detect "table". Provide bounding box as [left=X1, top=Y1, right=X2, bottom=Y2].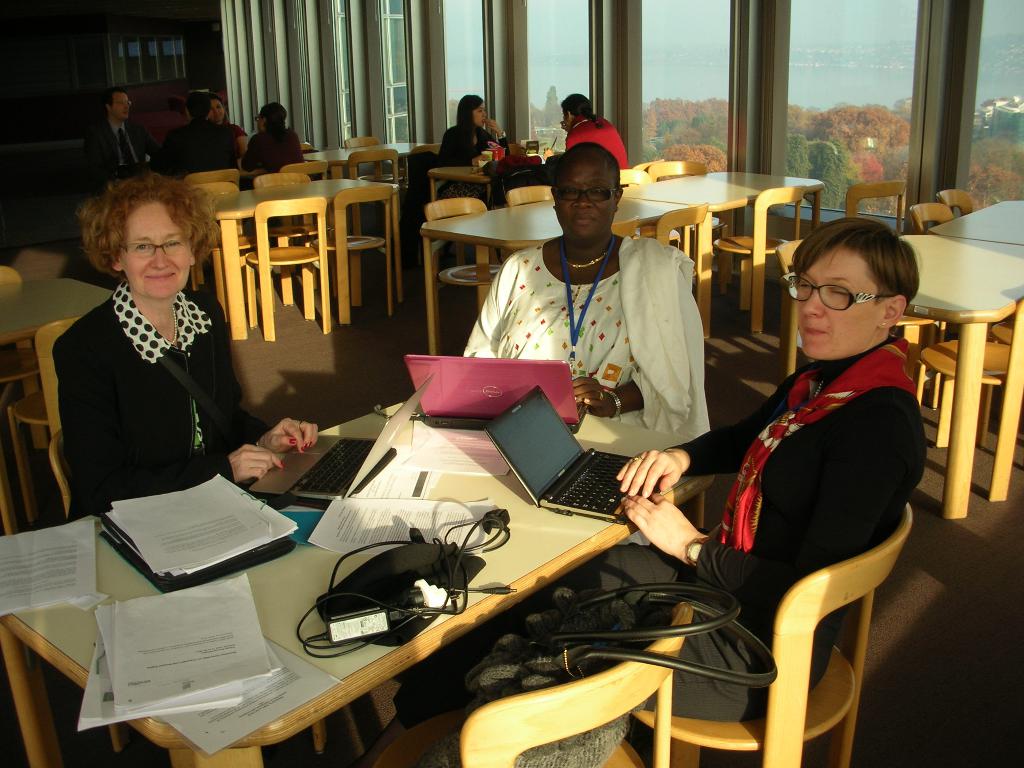
[left=644, top=166, right=819, bottom=302].
